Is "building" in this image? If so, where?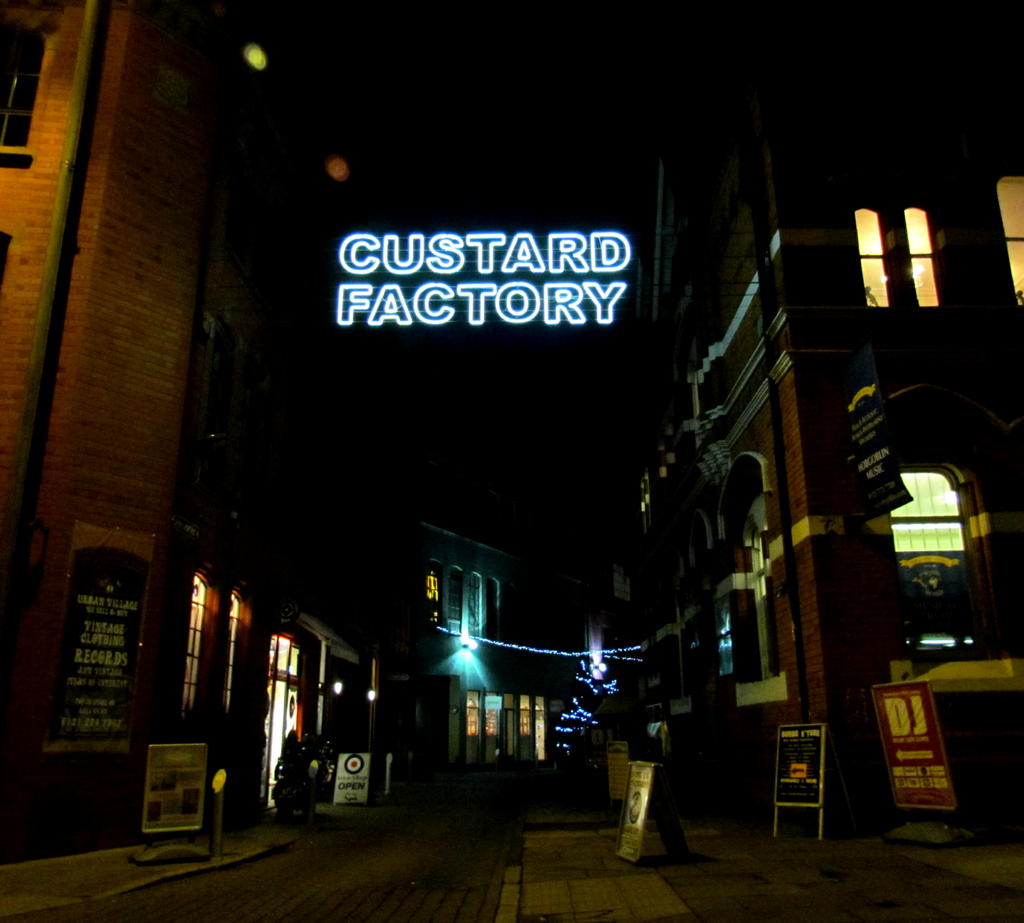
Yes, at 0,0,418,846.
